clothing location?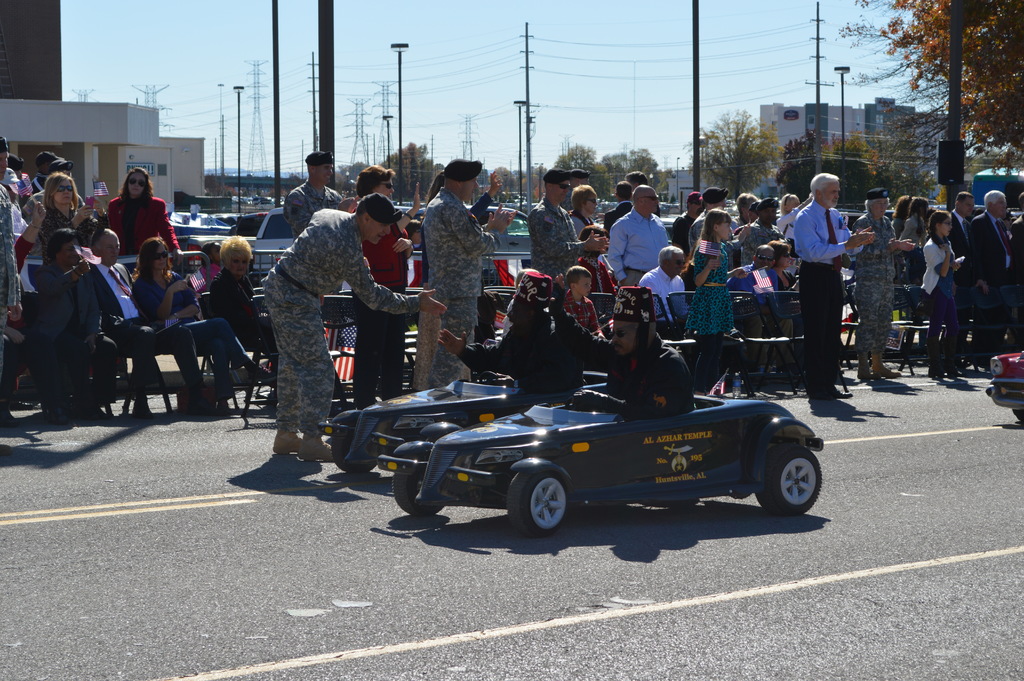
{"left": 251, "top": 205, "right": 433, "bottom": 454}
